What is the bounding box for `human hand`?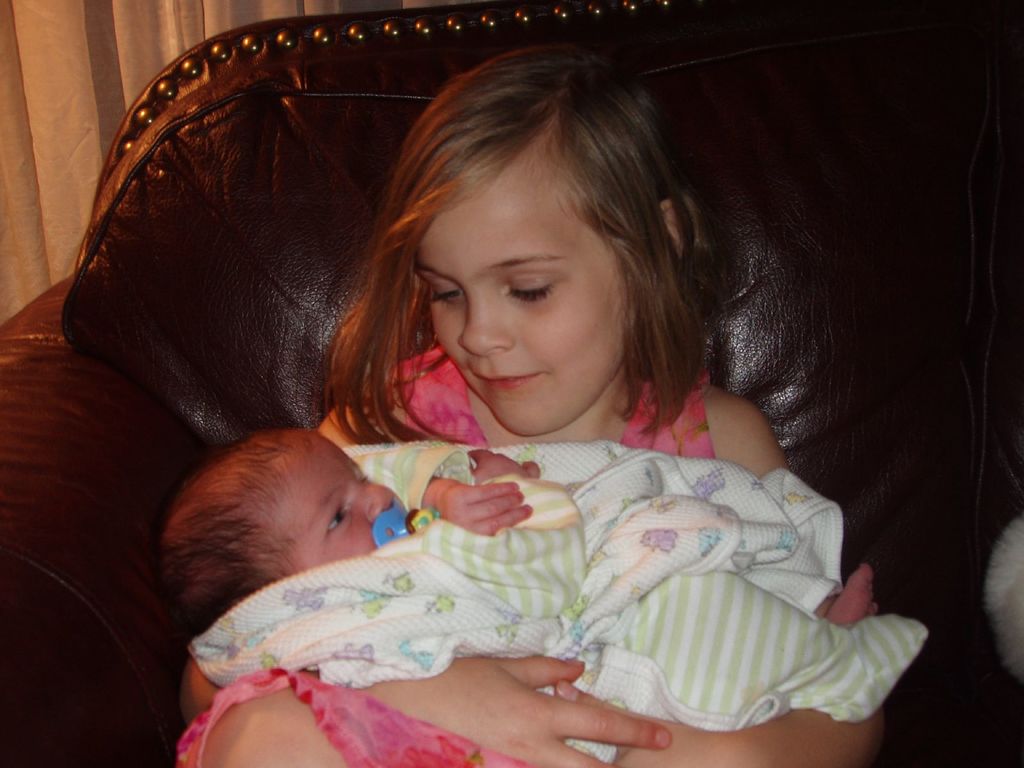
detection(465, 446, 543, 484).
